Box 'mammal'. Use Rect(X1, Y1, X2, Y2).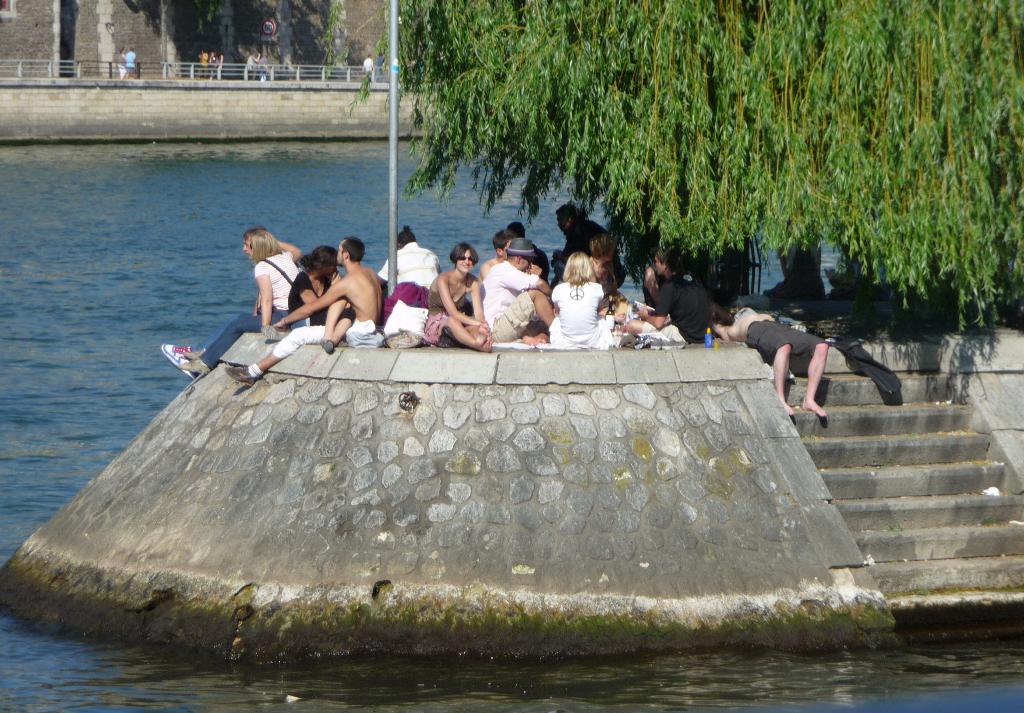
Rect(474, 236, 560, 346).
